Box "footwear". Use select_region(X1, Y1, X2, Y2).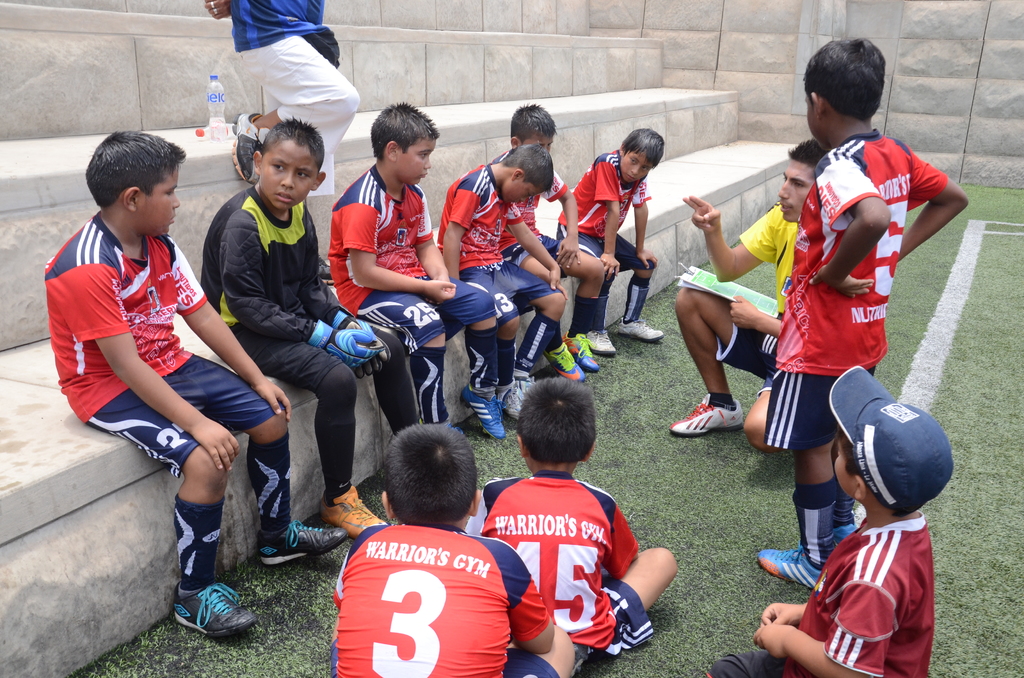
select_region(578, 328, 616, 351).
